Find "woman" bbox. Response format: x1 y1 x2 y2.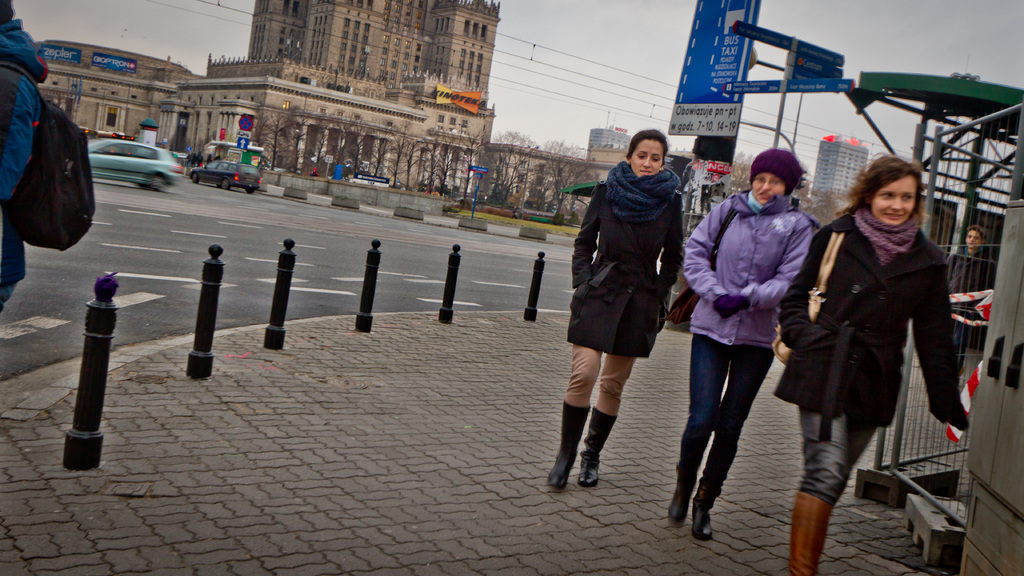
787 121 958 575.
